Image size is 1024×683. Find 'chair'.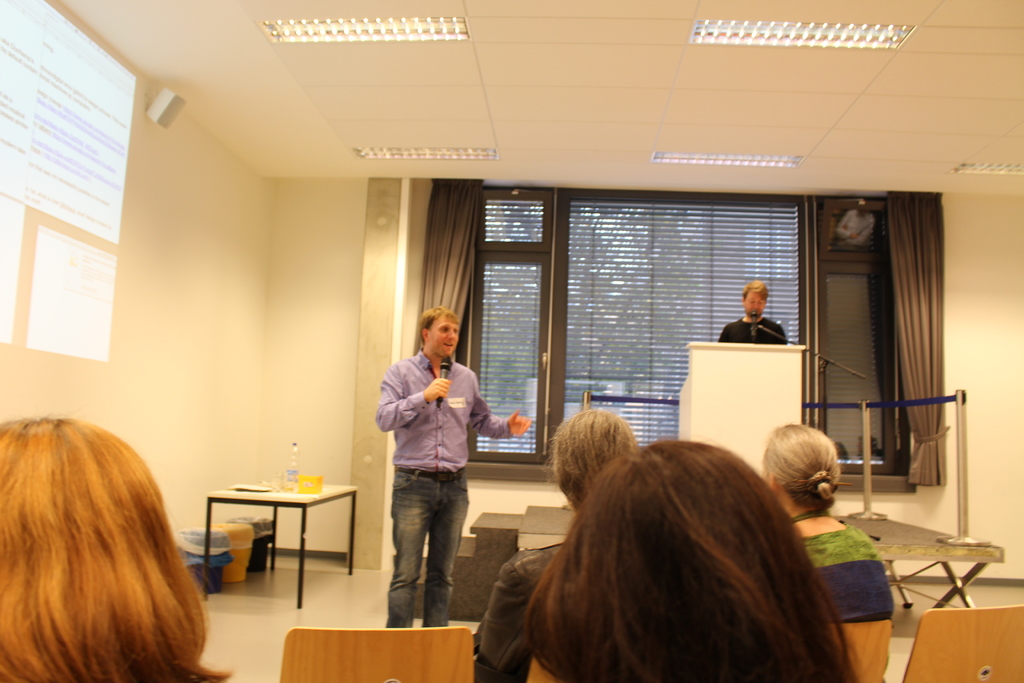
detection(898, 603, 1023, 682).
